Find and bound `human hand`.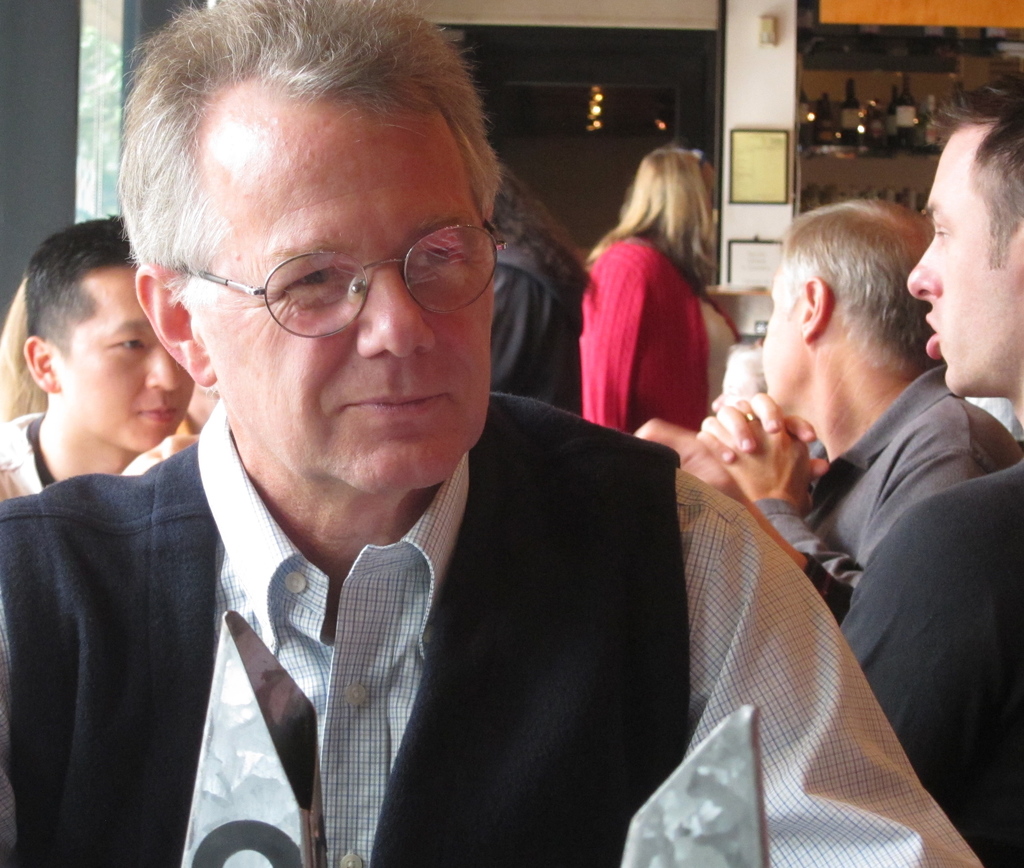
Bound: left=698, top=389, right=830, bottom=485.
